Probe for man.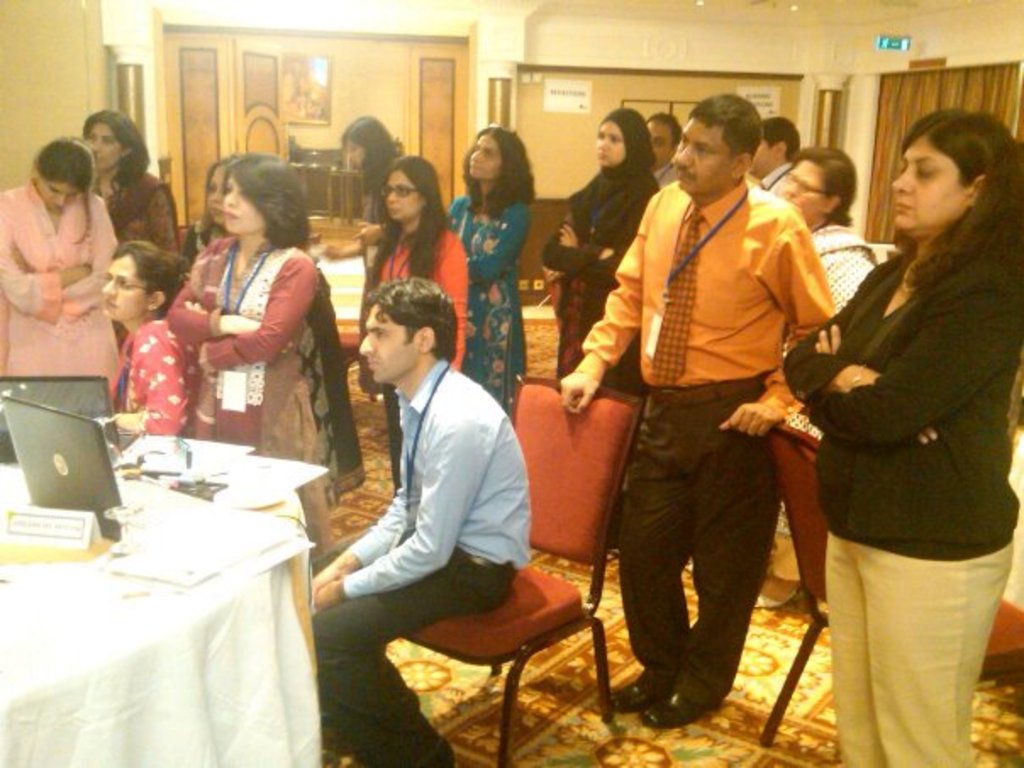
Probe result: 644/114/678/192.
